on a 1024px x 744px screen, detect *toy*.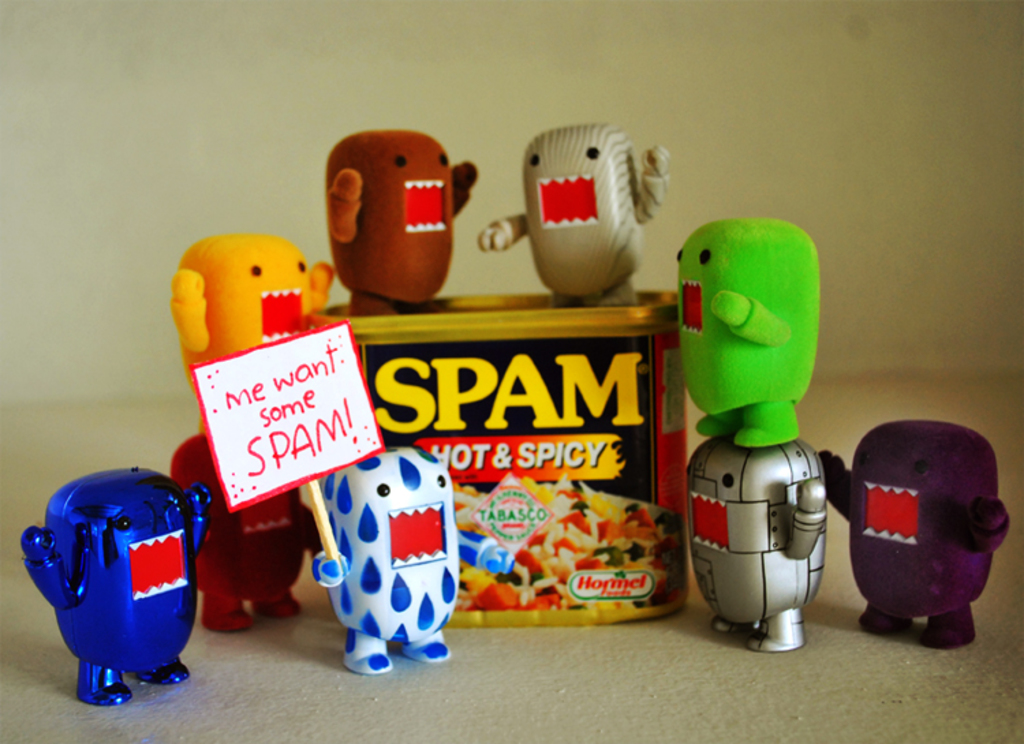
[left=172, top=438, right=318, bottom=631].
